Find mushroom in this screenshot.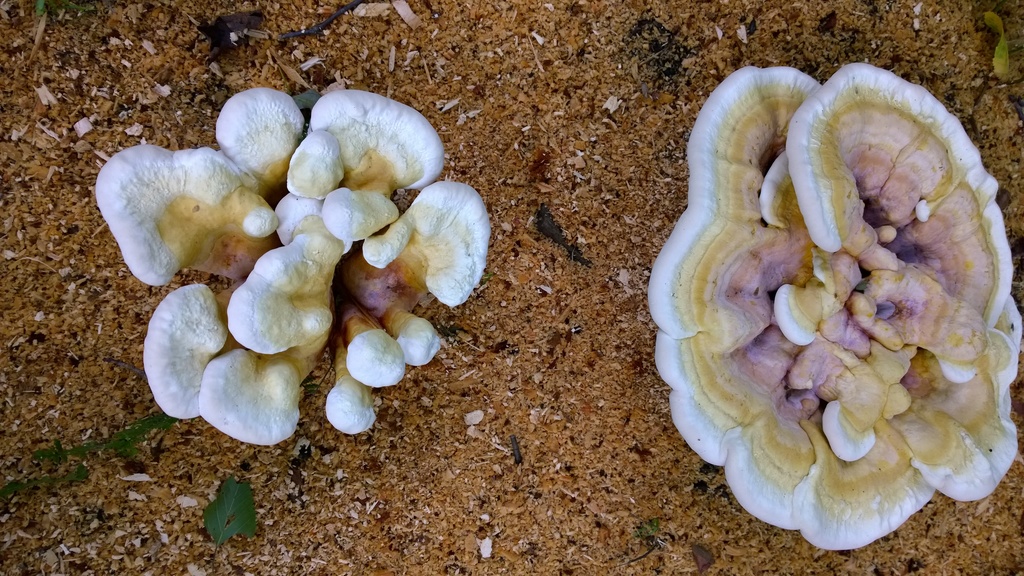
The bounding box for mushroom is (288, 83, 439, 254).
